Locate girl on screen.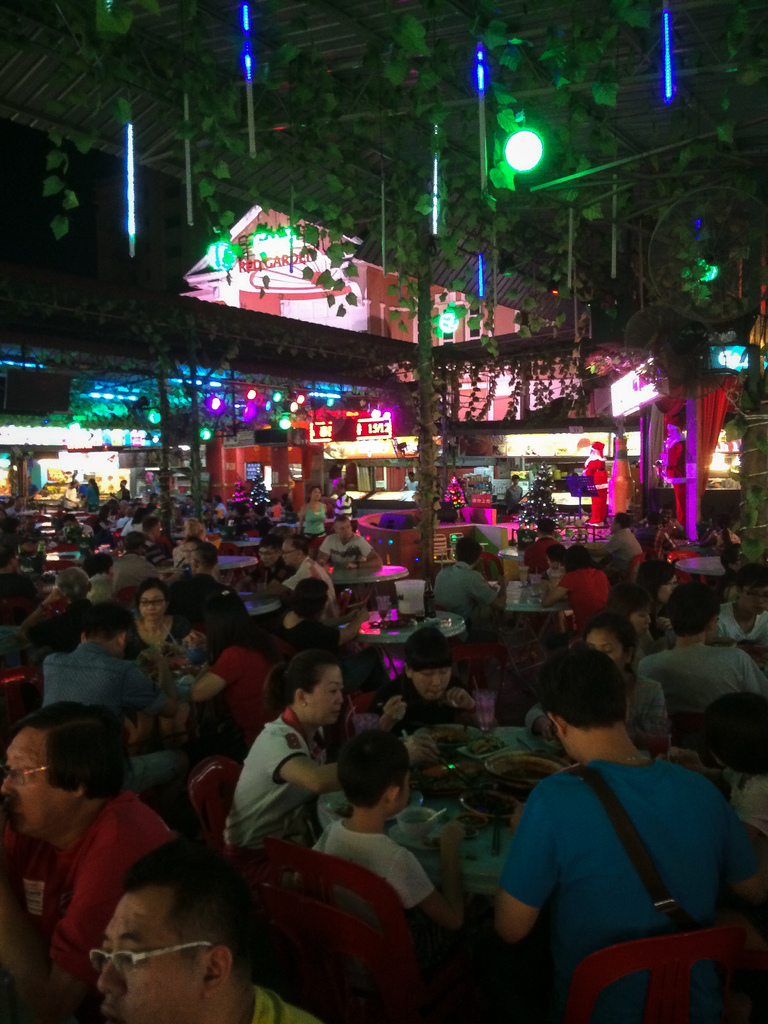
On screen at 127:579:198:666.
